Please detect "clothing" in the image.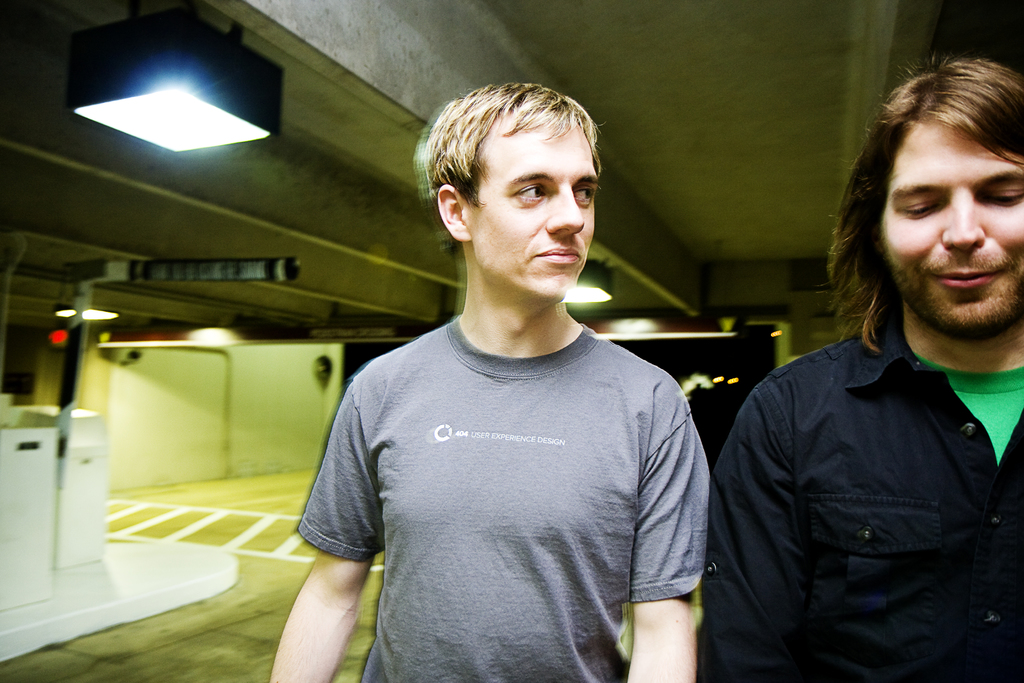
bbox=(312, 259, 708, 668).
